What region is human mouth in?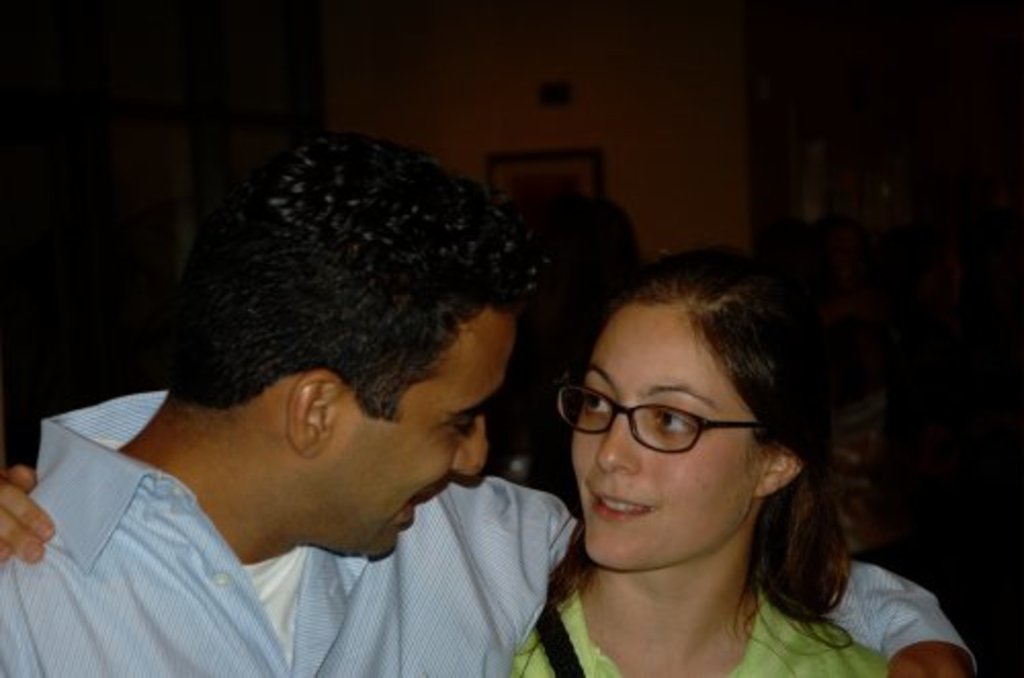
left=592, top=483, right=655, bottom=524.
